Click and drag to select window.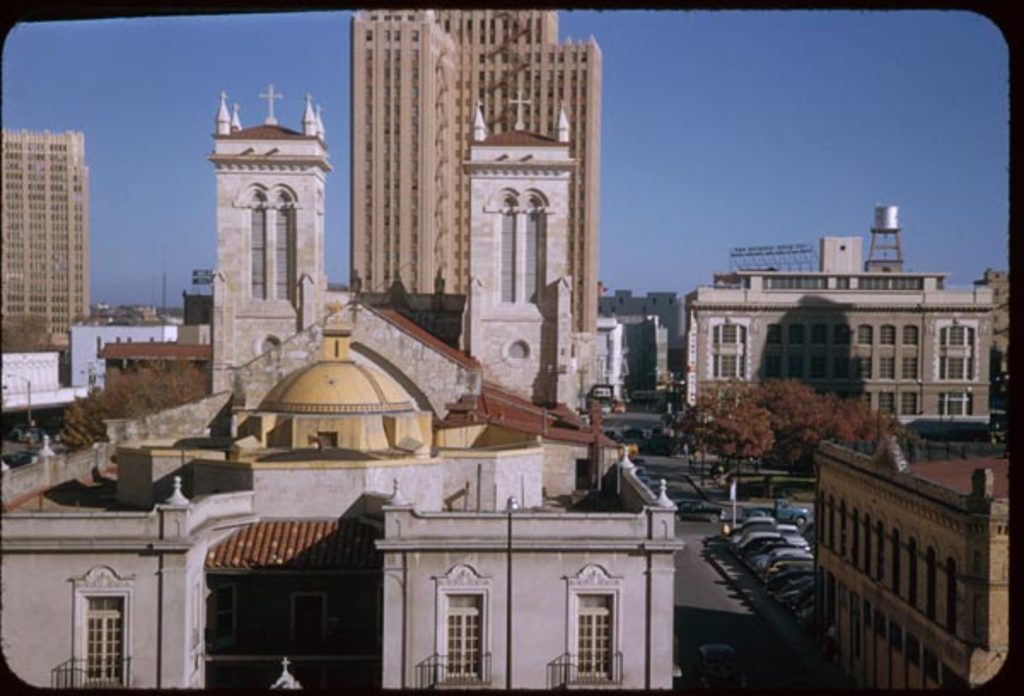
Selection: 932/310/986/391.
